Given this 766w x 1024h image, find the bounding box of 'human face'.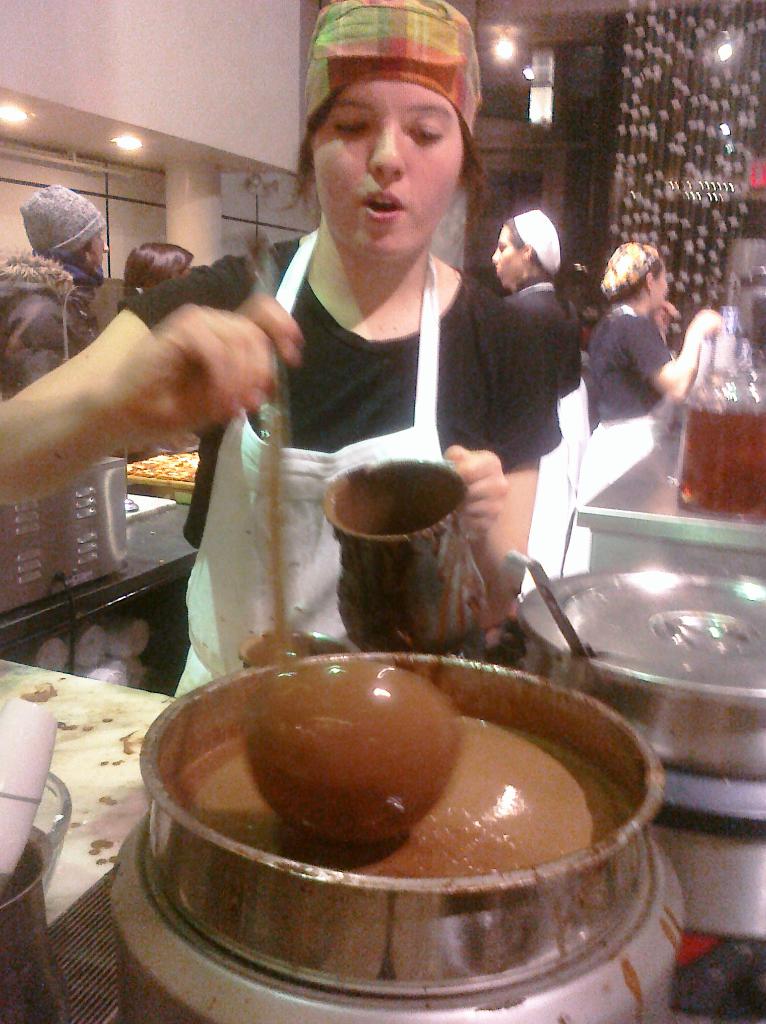
detection(491, 227, 525, 285).
